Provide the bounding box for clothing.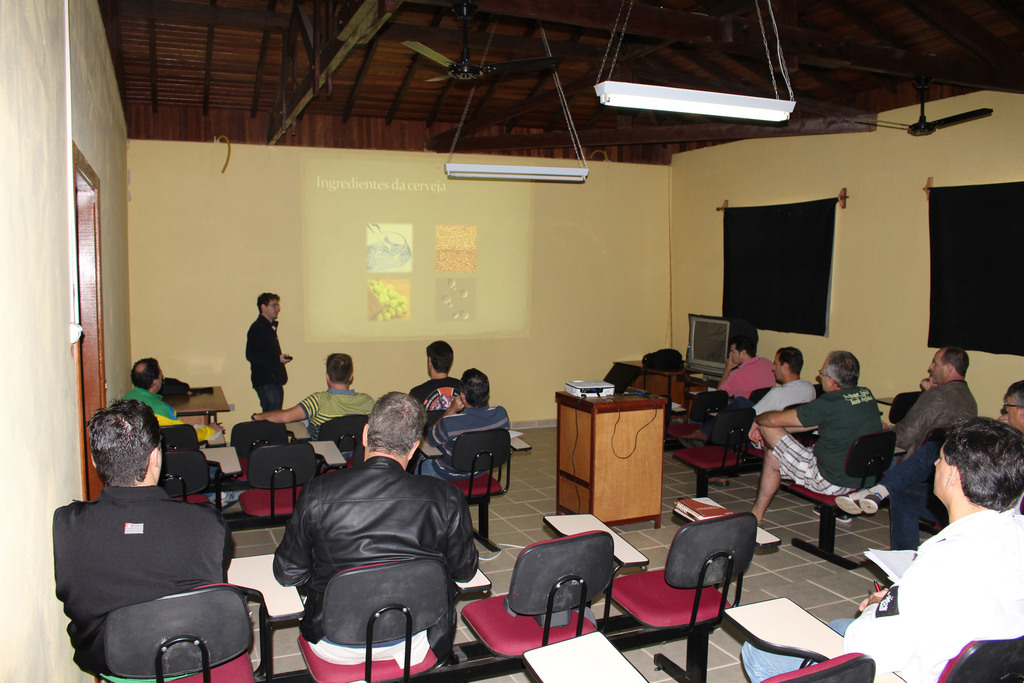
box(415, 378, 460, 409).
